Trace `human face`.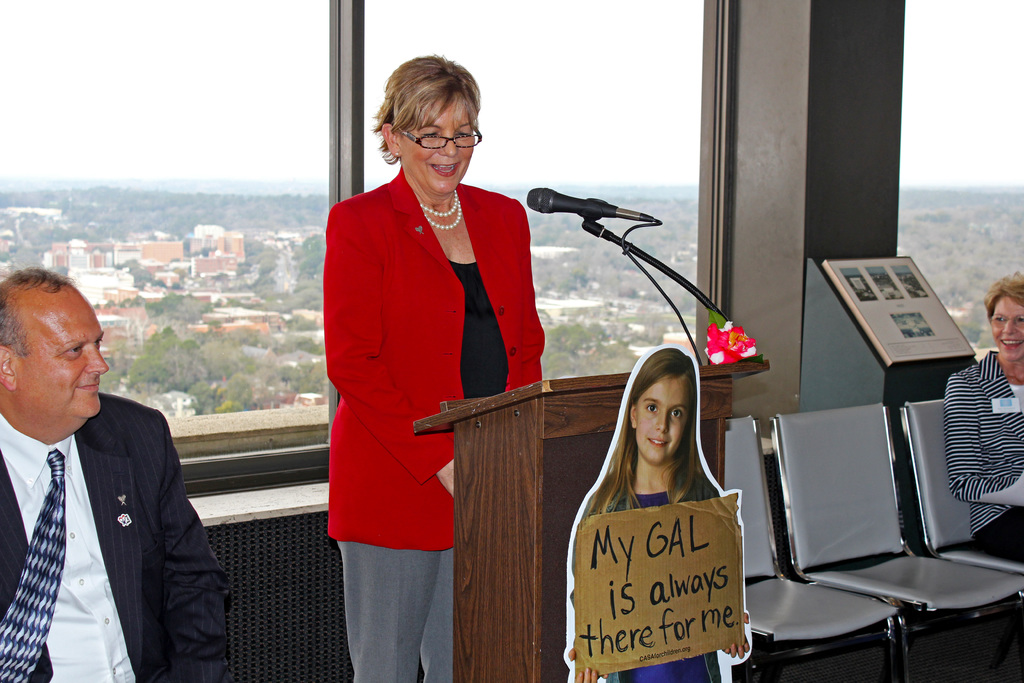
Traced to region(635, 377, 690, 462).
